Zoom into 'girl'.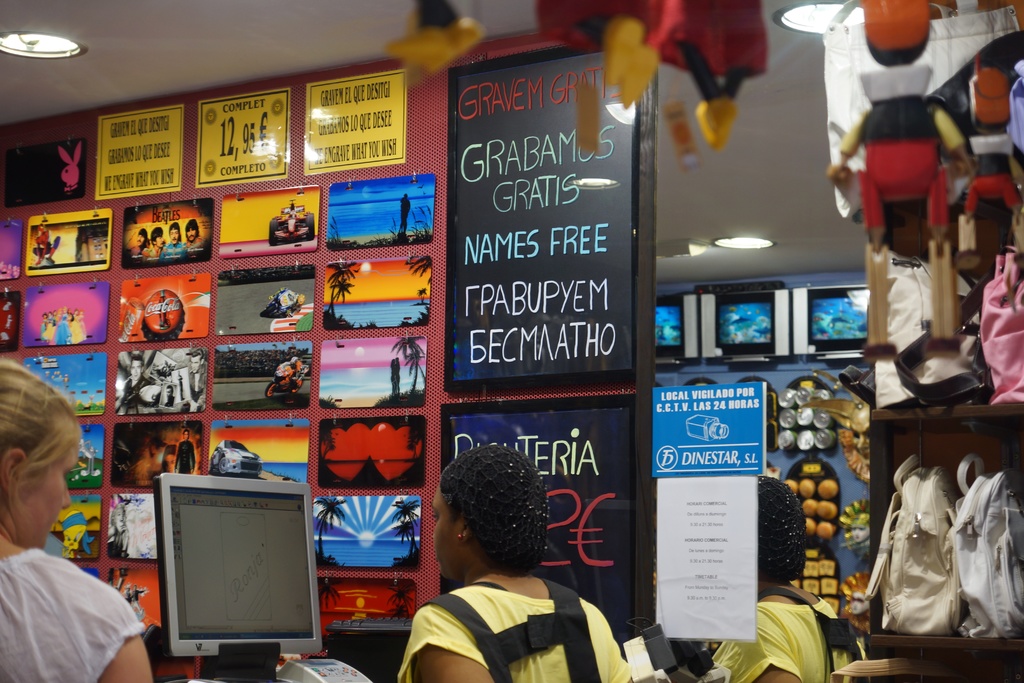
Zoom target: <region>0, 363, 154, 682</region>.
